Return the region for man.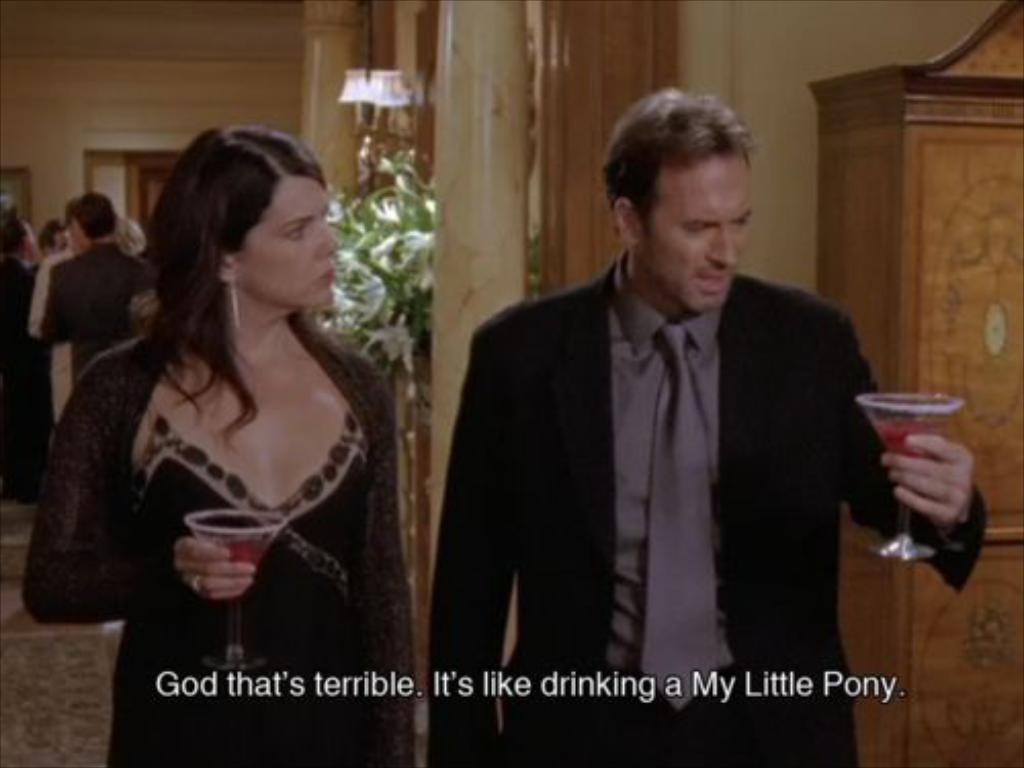
(420,117,897,705).
